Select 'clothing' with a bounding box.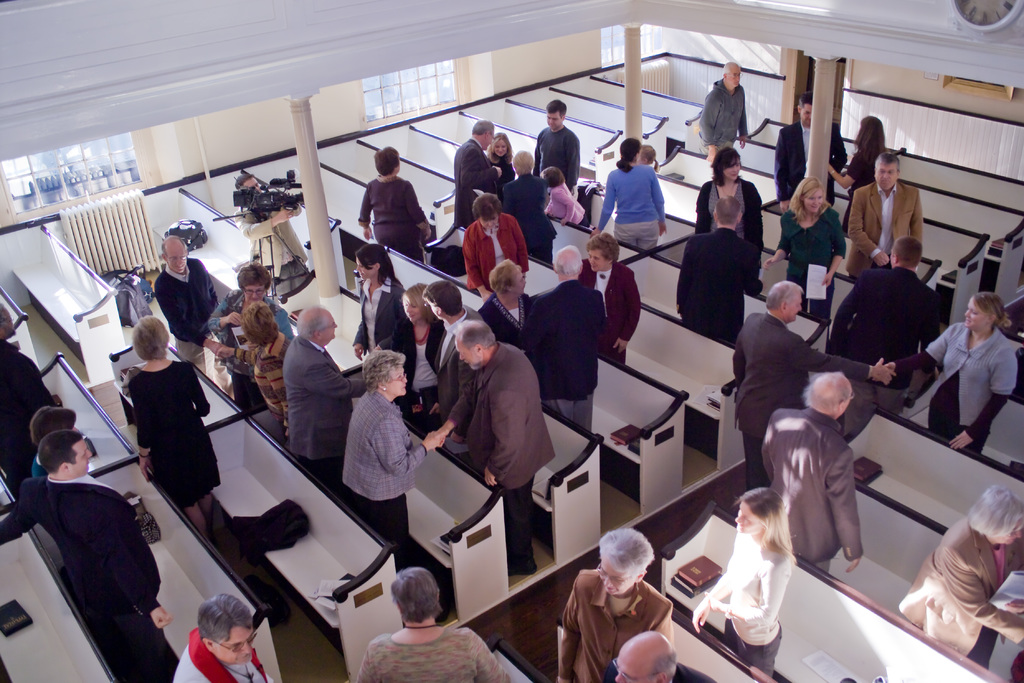
bbox(675, 228, 758, 346).
